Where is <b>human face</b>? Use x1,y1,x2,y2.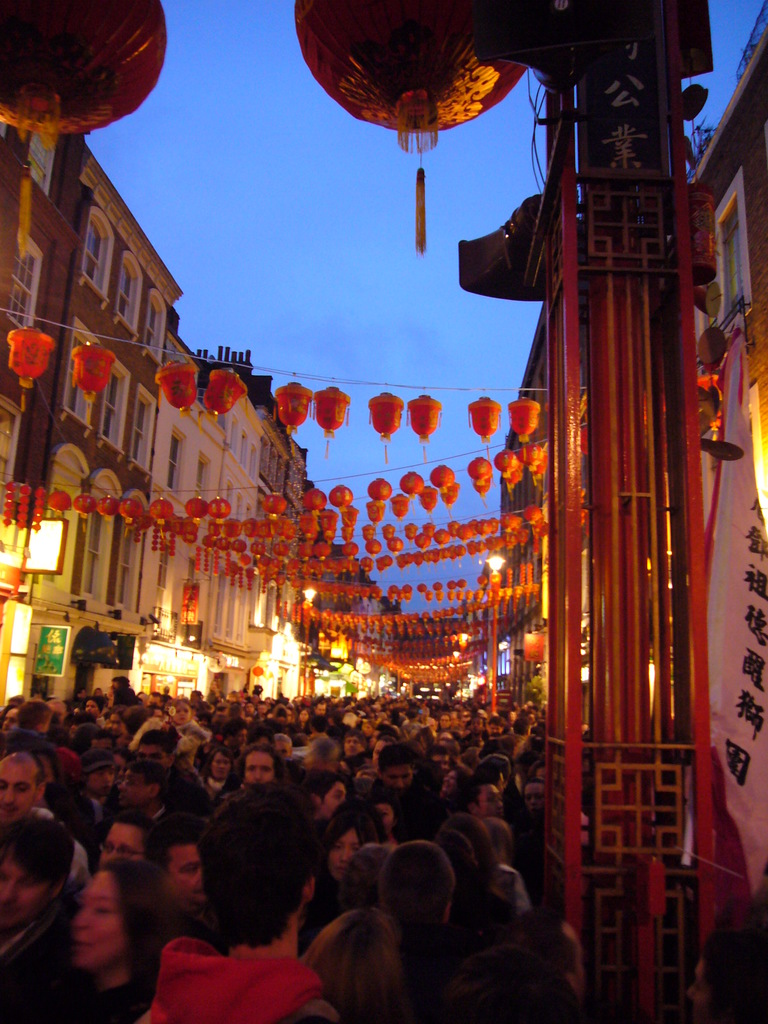
0,854,52,926.
